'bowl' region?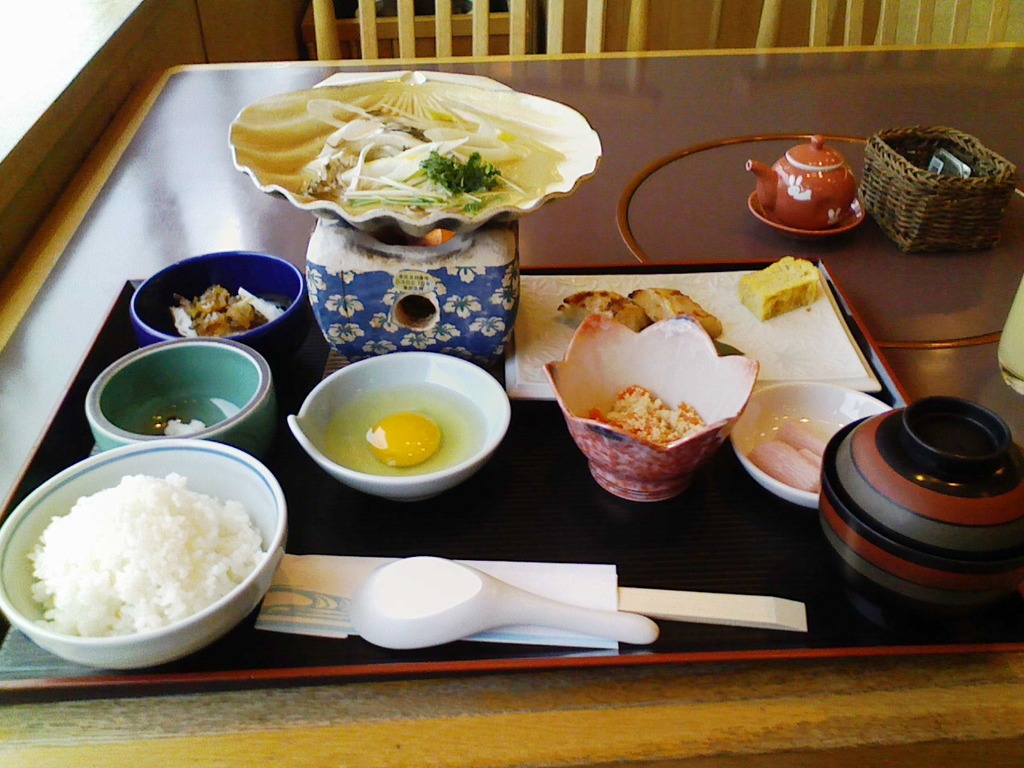
(x1=826, y1=398, x2=1023, y2=599)
